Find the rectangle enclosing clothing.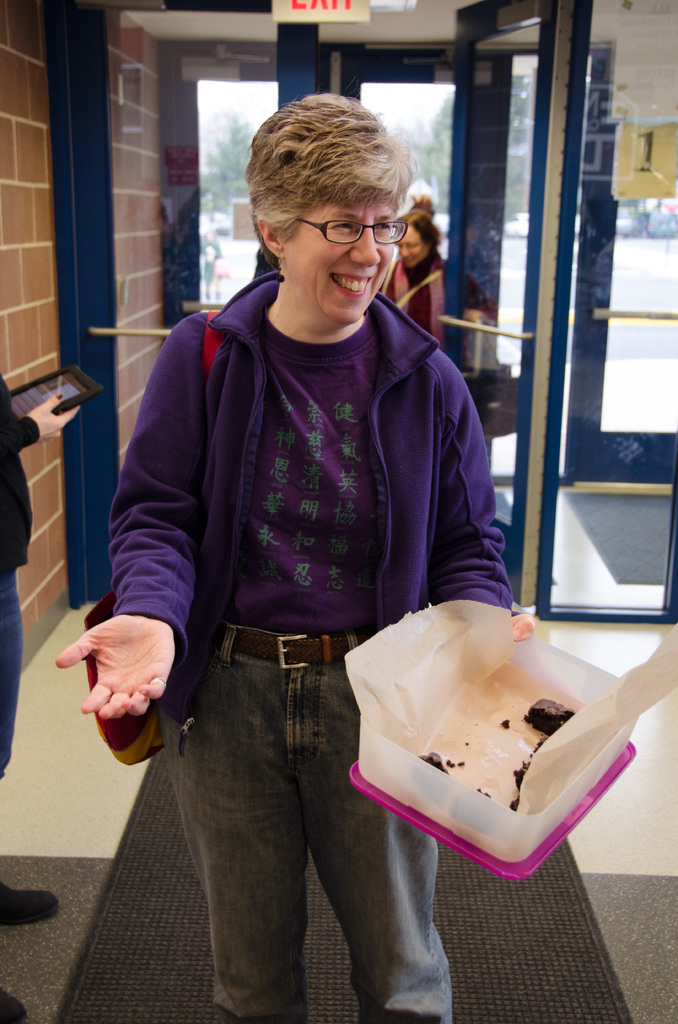
{"left": 163, "top": 626, "right": 458, "bottom": 1023}.
